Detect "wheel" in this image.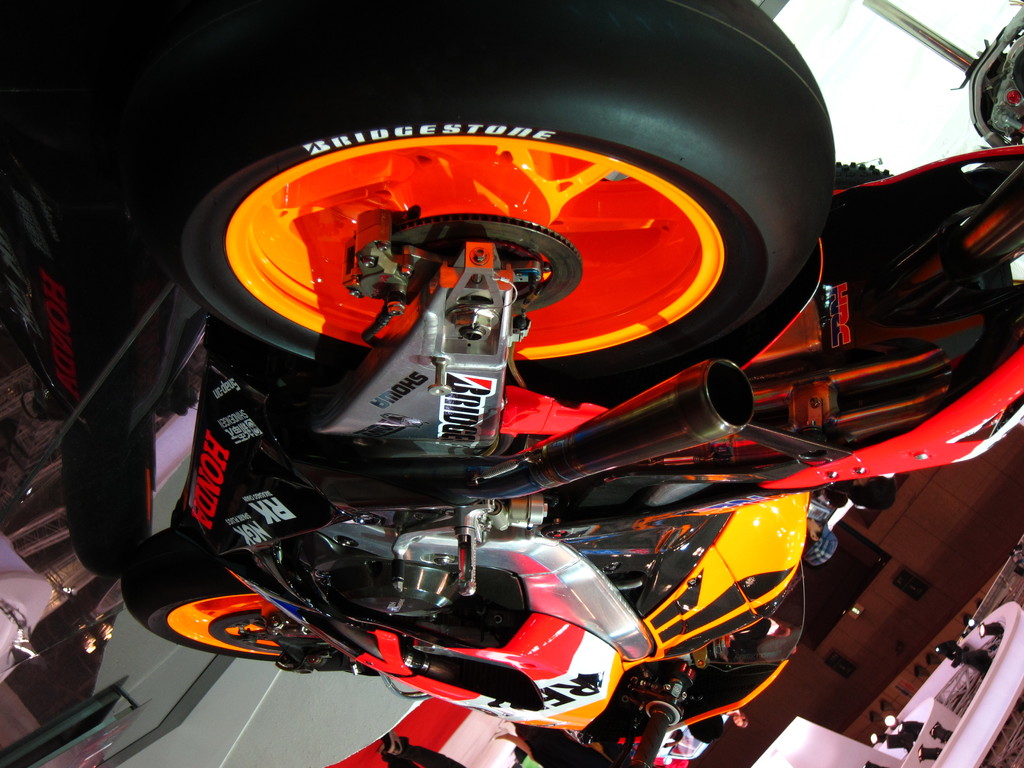
Detection: {"x1": 123, "y1": 526, "x2": 318, "y2": 665}.
